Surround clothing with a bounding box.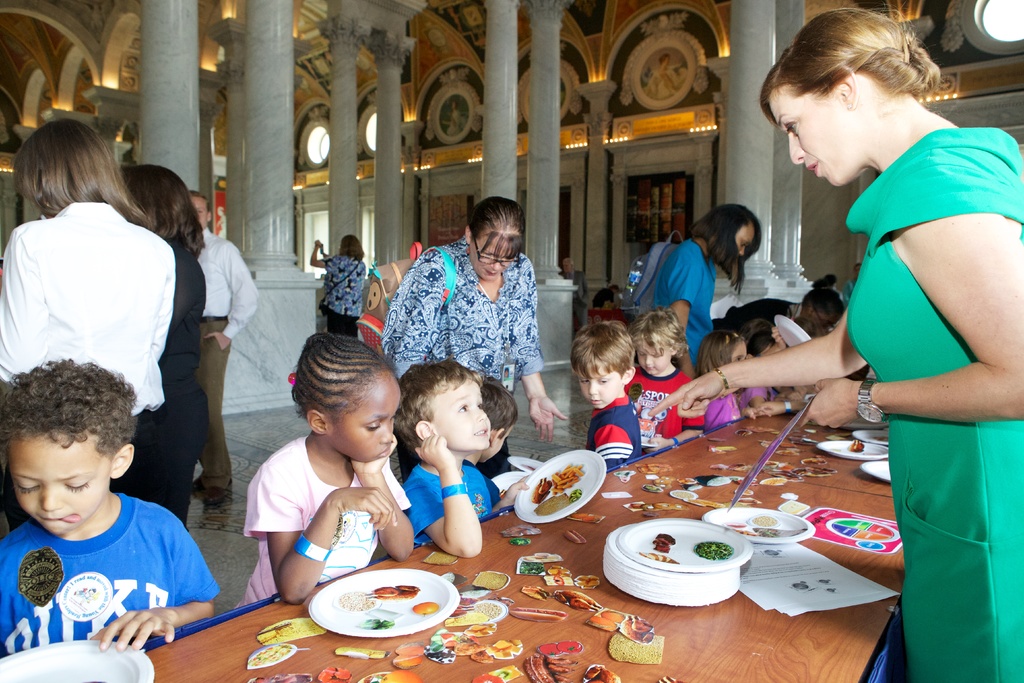
{"x1": 586, "y1": 394, "x2": 641, "y2": 468}.
